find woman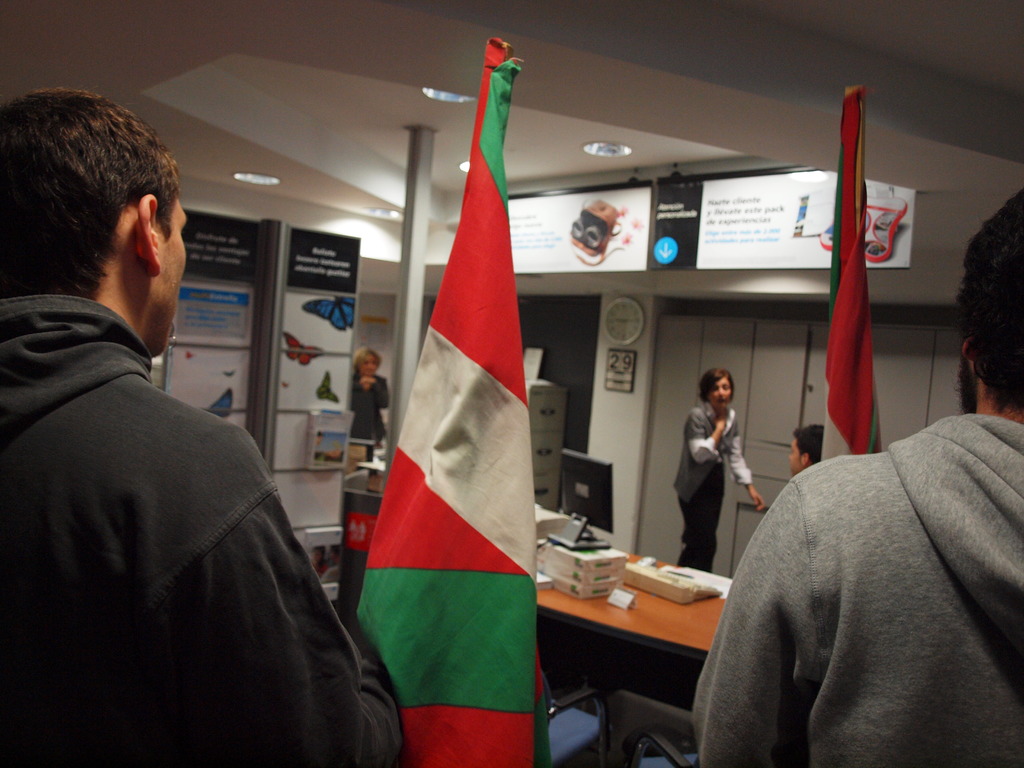
Rect(685, 362, 749, 573)
